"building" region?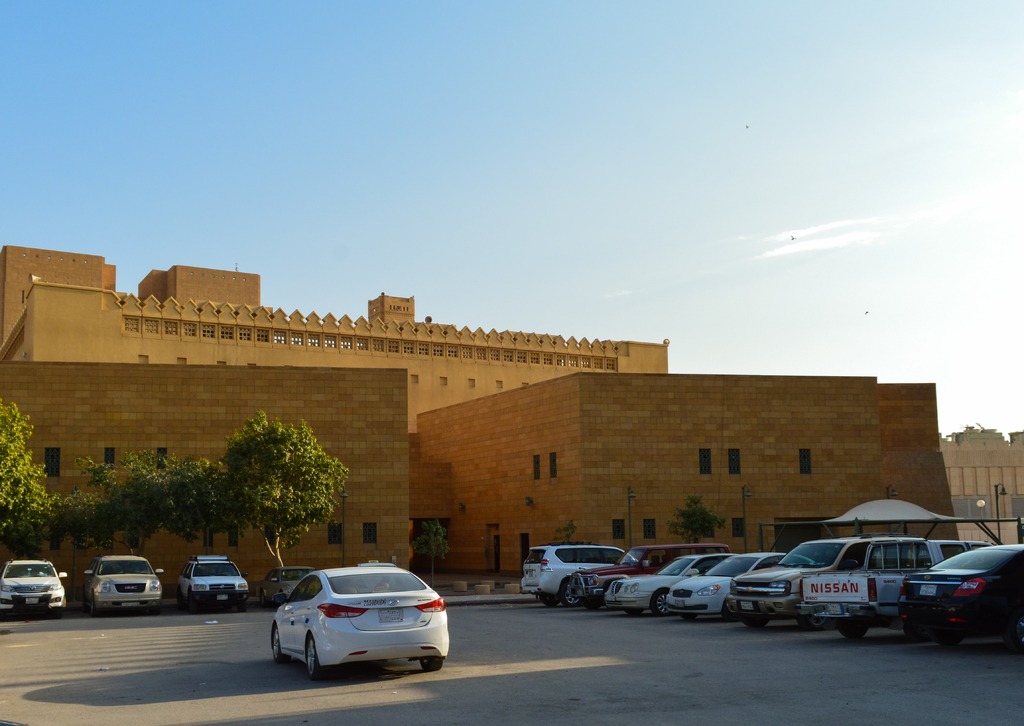
box(939, 428, 1023, 549)
